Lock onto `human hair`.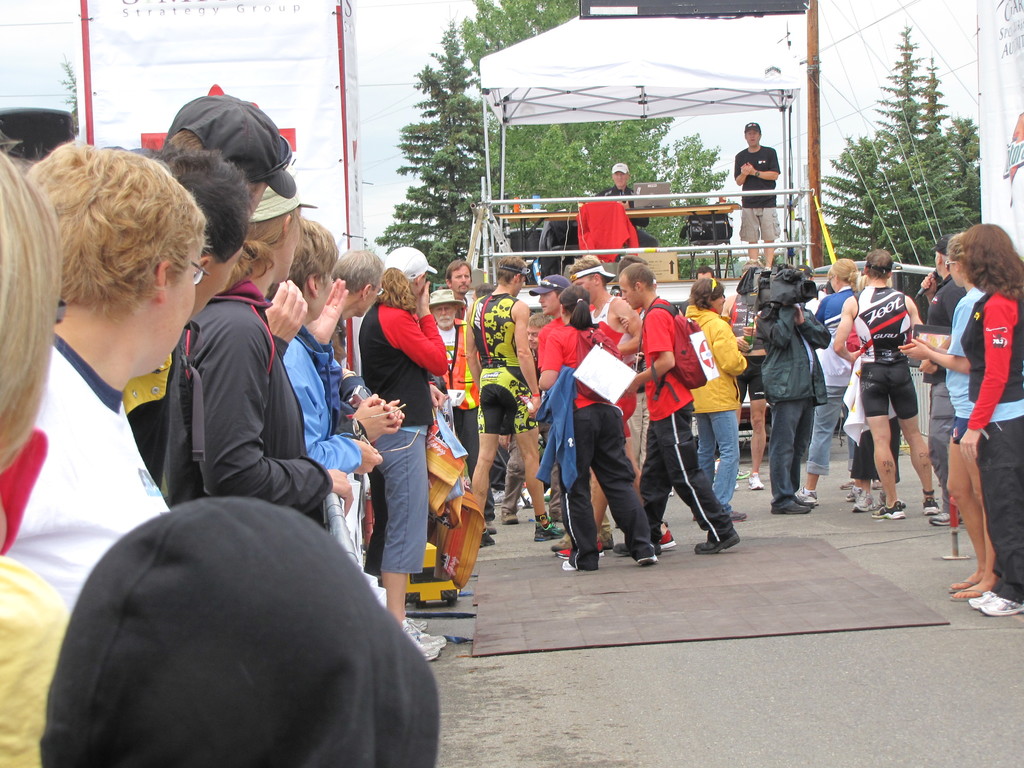
Locked: detection(381, 268, 414, 312).
